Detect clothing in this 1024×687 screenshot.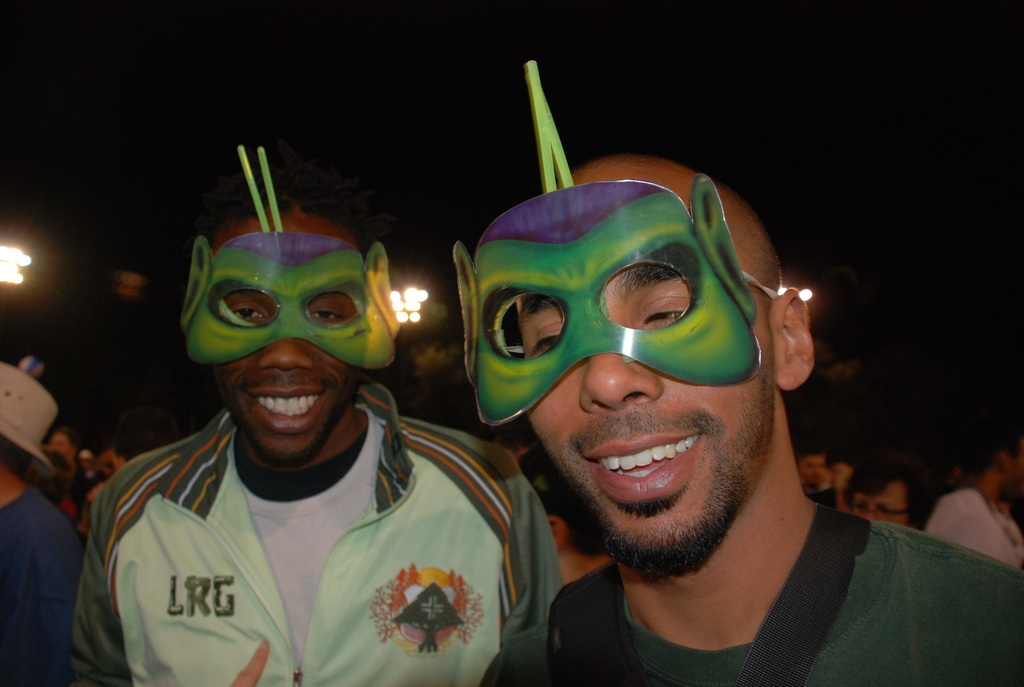
Detection: [557,544,606,578].
